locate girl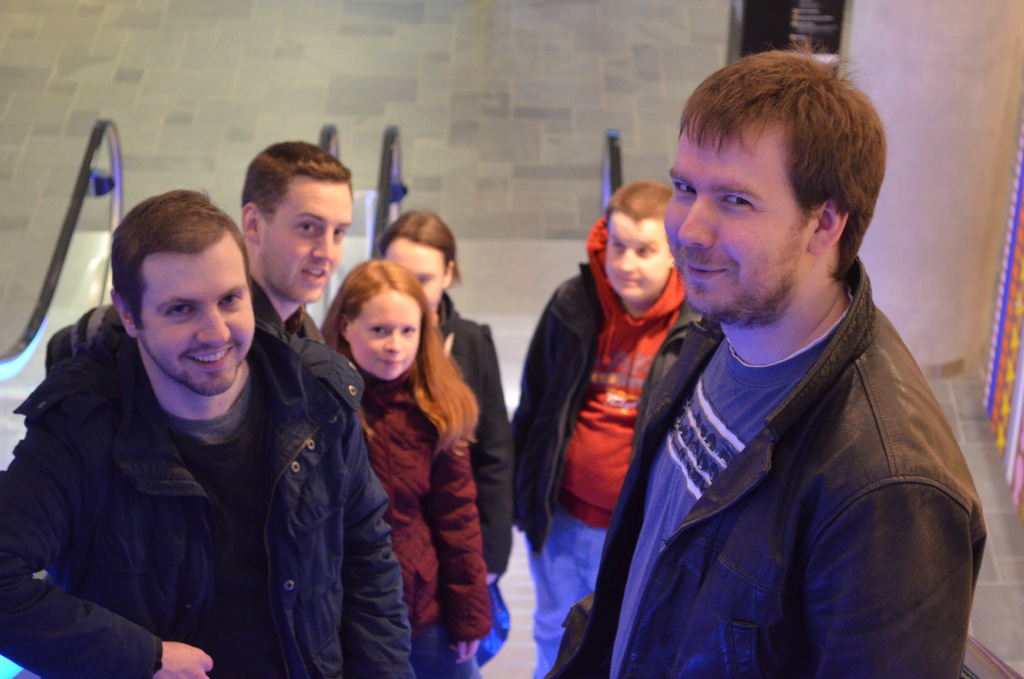
(left=374, top=211, right=512, bottom=582)
